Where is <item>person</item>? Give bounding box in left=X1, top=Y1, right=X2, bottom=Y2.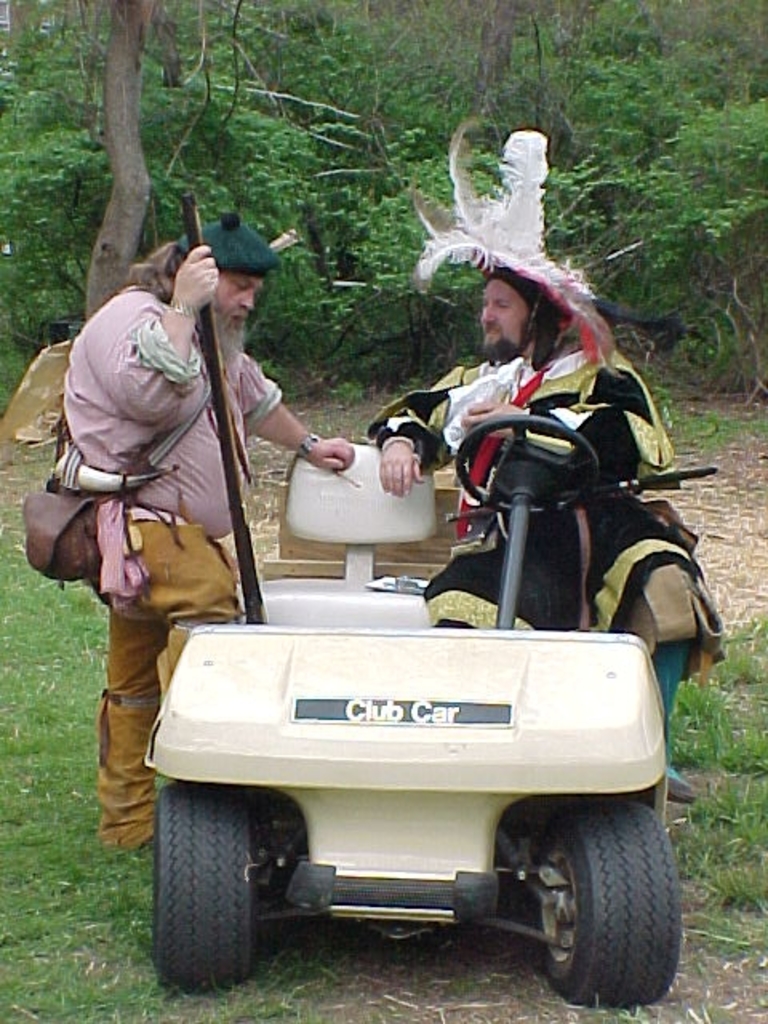
left=58, top=213, right=354, bottom=856.
